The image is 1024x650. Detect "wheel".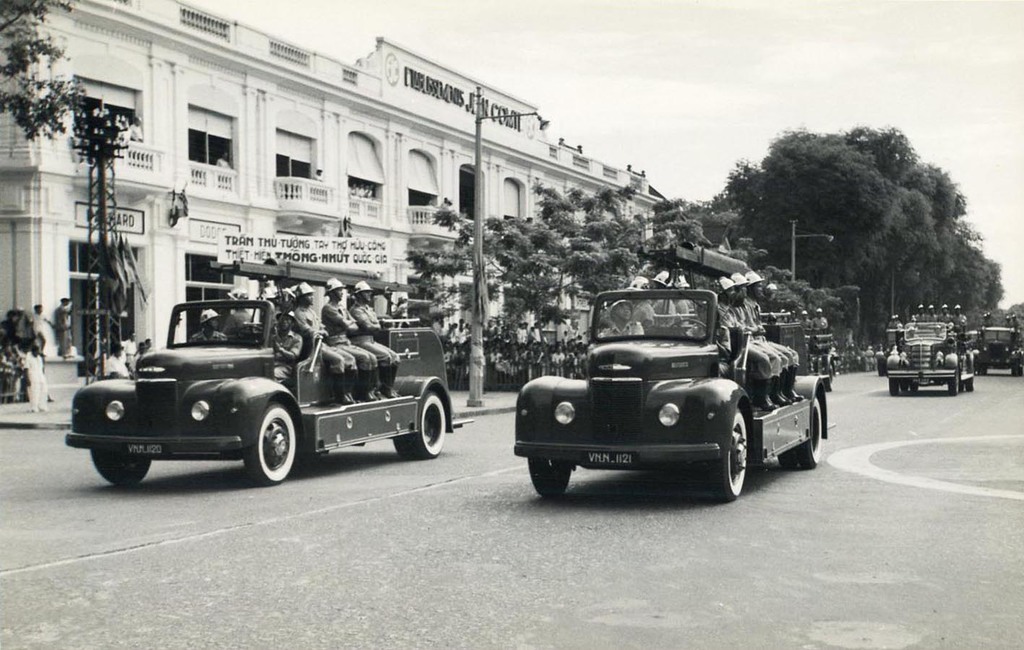
Detection: pyautogui.locateOnScreen(687, 410, 752, 503).
